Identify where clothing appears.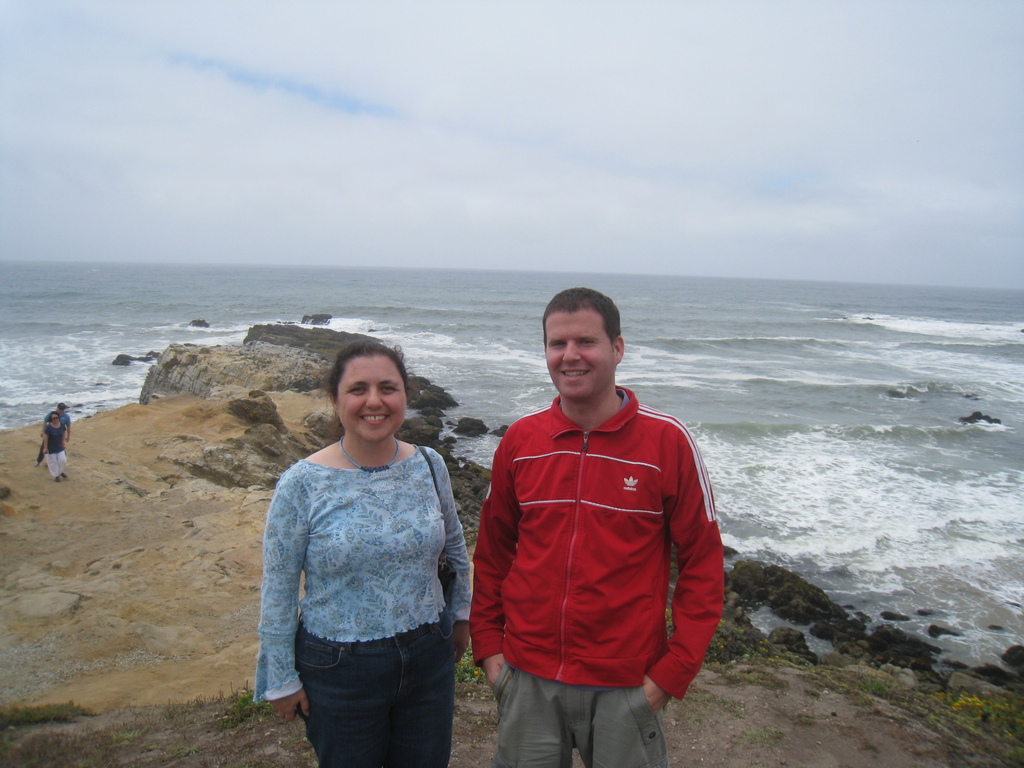
Appears at 254, 379, 470, 754.
